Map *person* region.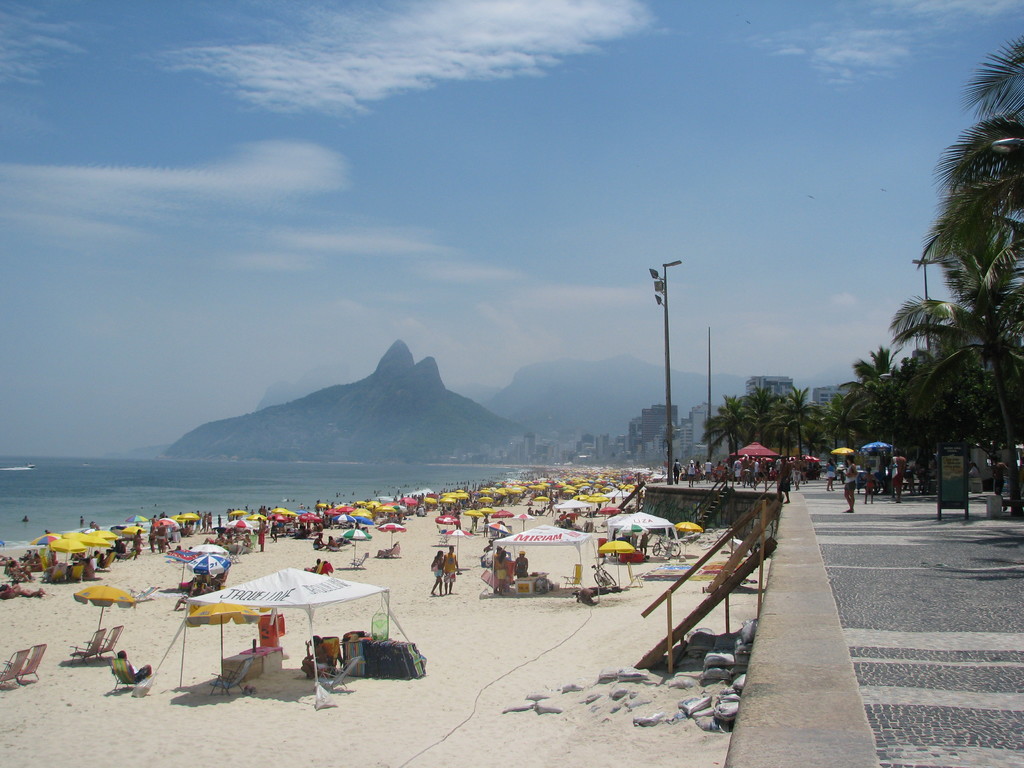
Mapped to <region>821, 457, 840, 495</region>.
